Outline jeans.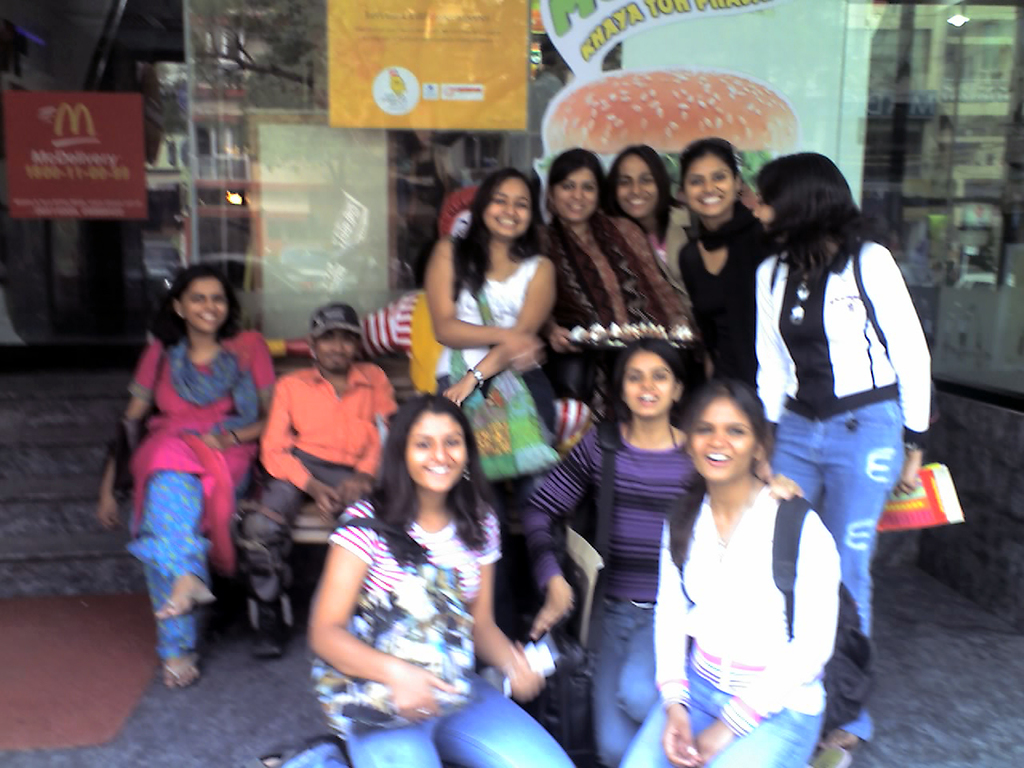
Outline: <bbox>618, 662, 825, 767</bbox>.
